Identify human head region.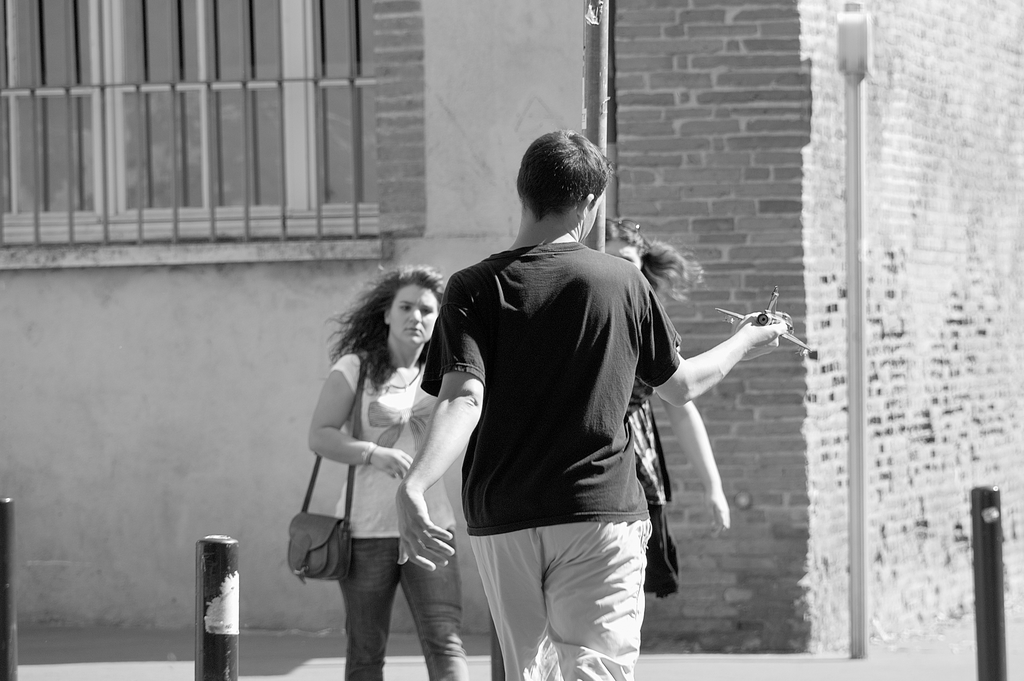
Region: BBox(600, 220, 648, 276).
